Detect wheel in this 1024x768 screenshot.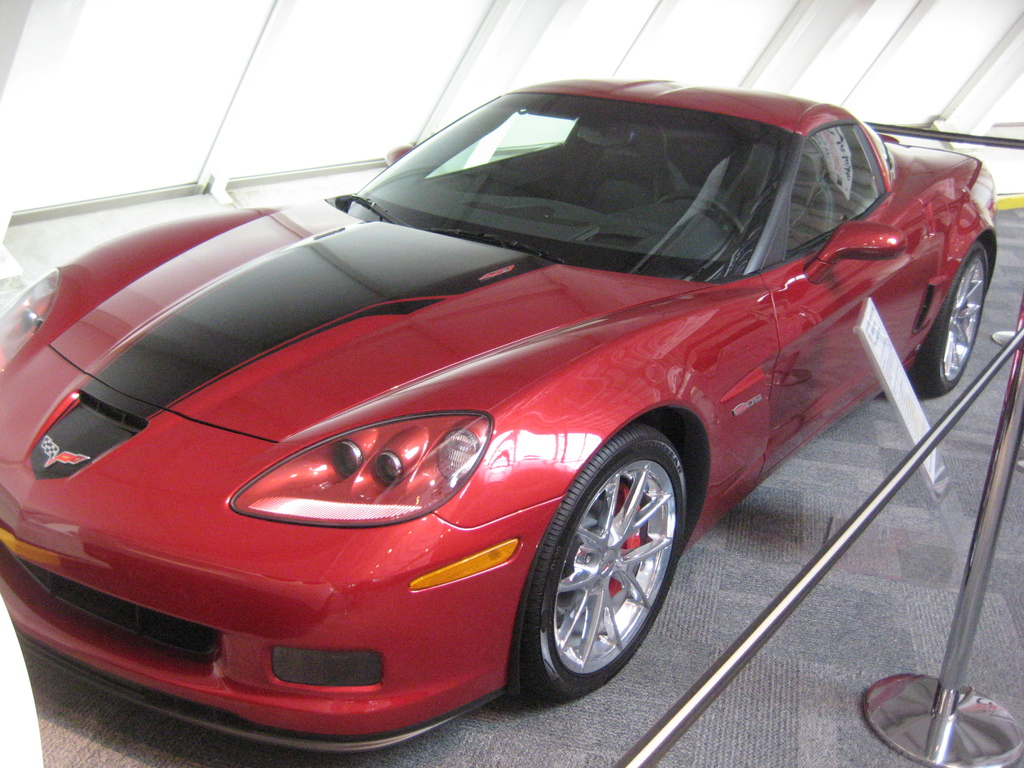
Detection: x1=512 y1=426 x2=688 y2=714.
